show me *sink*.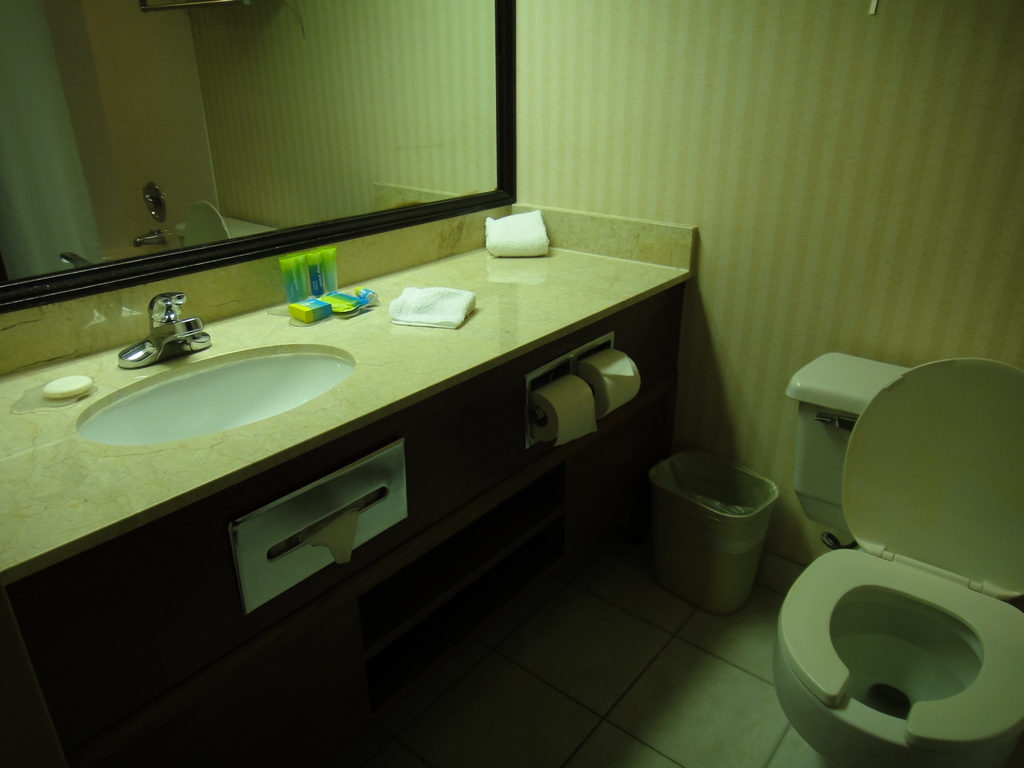
*sink* is here: 72/289/357/449.
